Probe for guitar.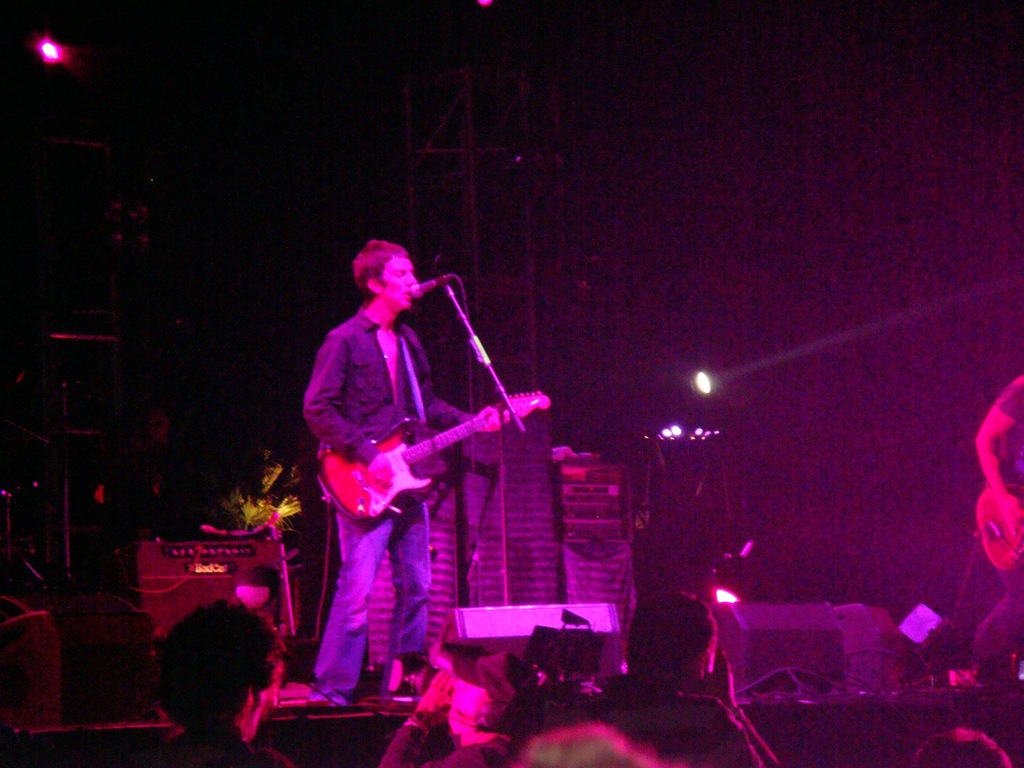
Probe result: box=[310, 386, 554, 522].
